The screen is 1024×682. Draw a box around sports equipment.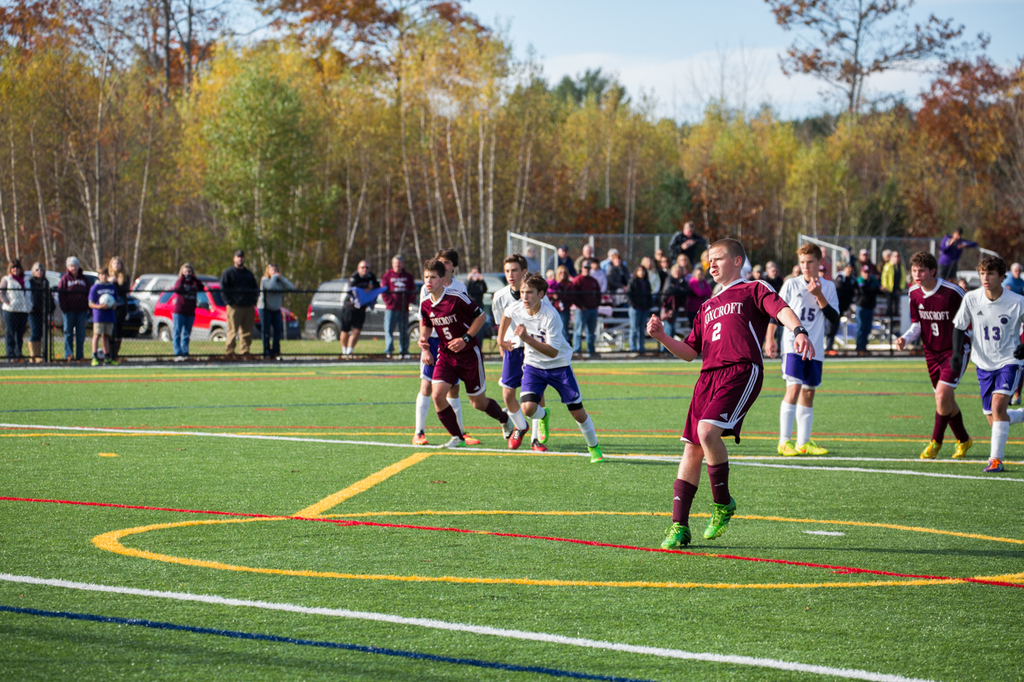
crop(702, 498, 741, 539).
